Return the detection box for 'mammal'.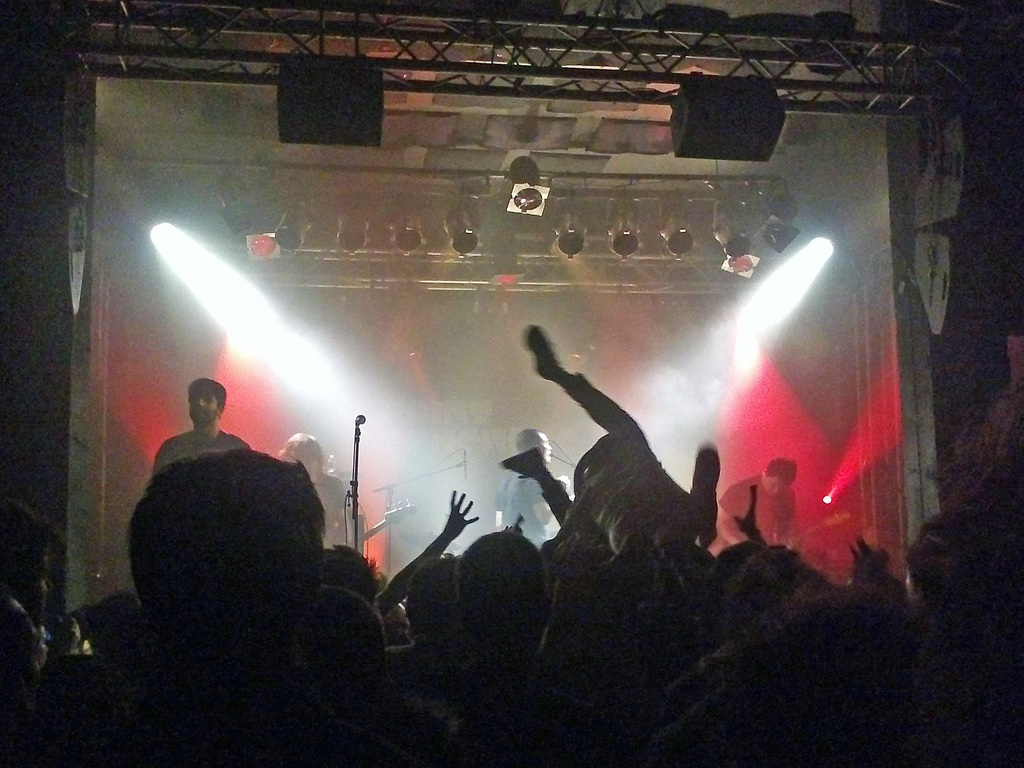
detection(150, 373, 252, 467).
